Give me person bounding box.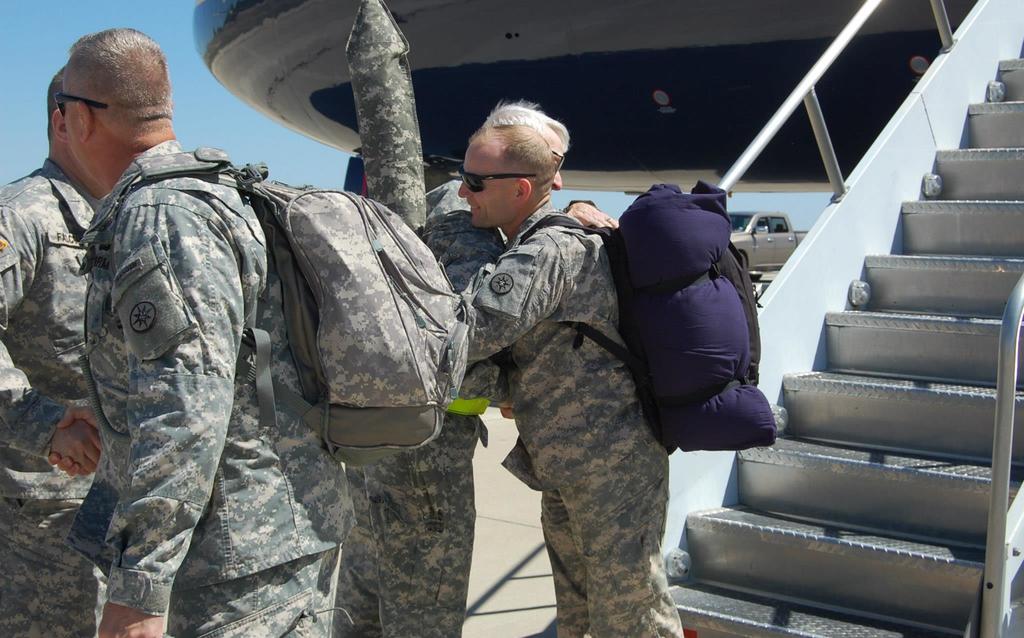
[left=447, top=112, right=686, bottom=637].
